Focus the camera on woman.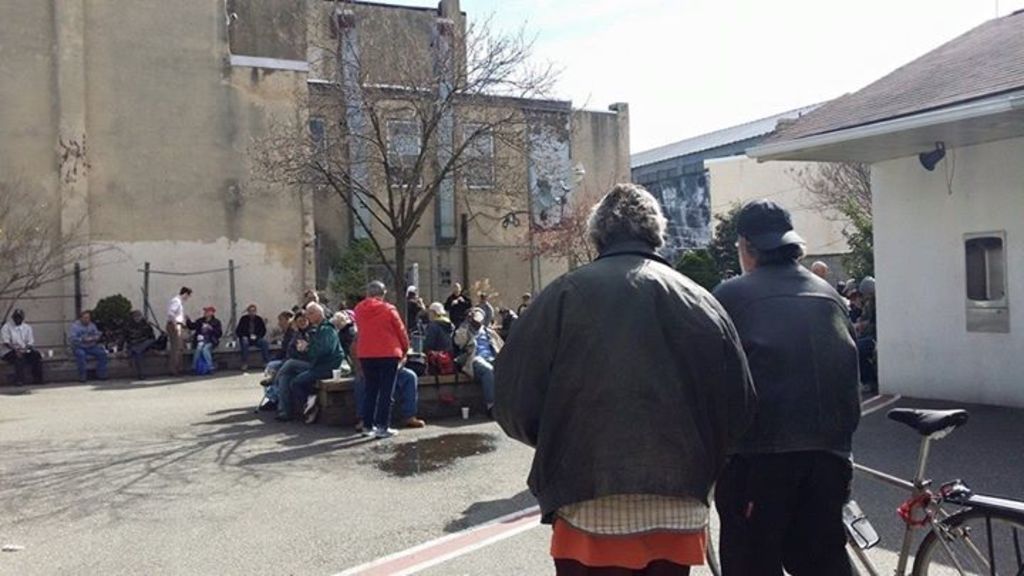
Focus region: 492:176:764:567.
